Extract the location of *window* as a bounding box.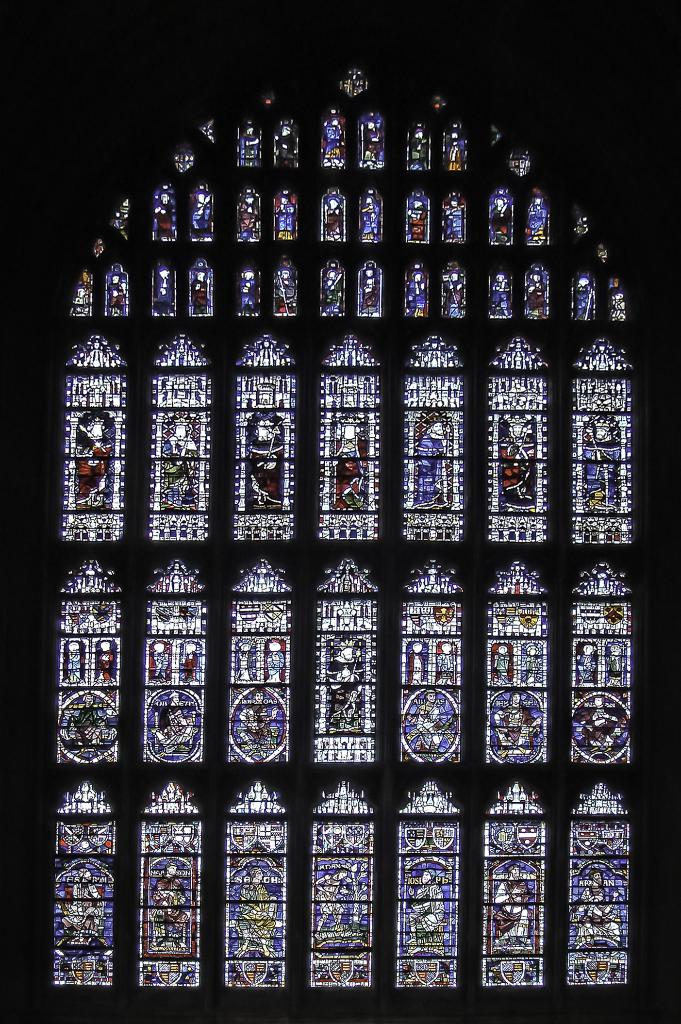
(359,186,383,239).
